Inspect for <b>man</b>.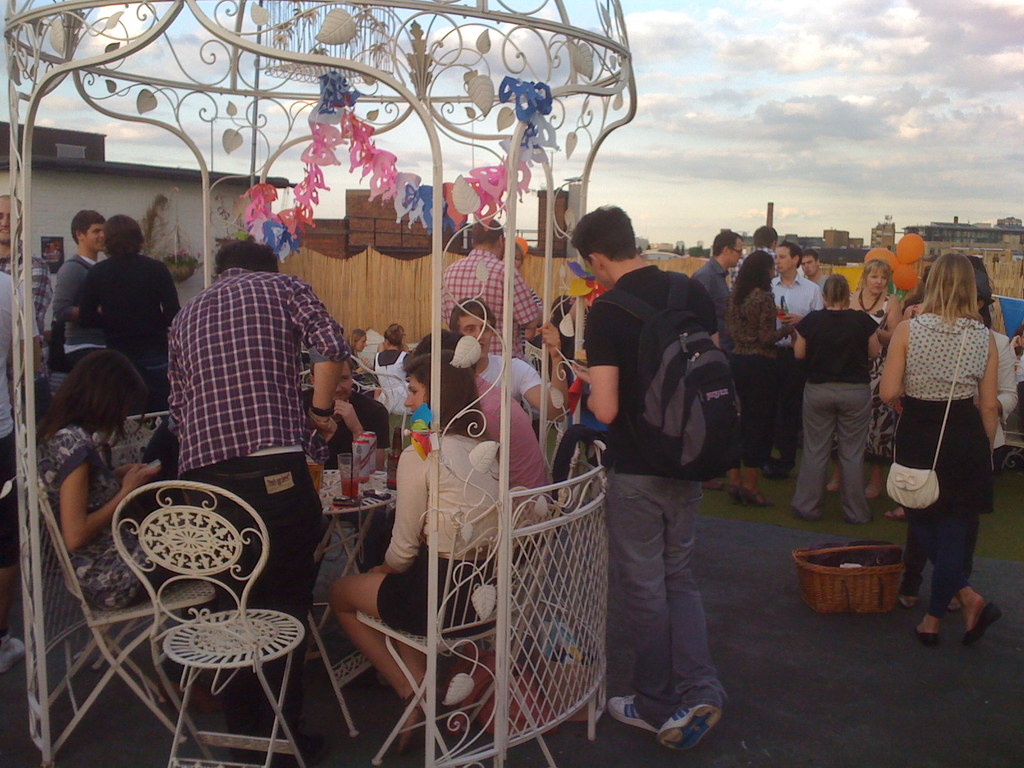
Inspection: x1=81, y1=216, x2=181, y2=415.
